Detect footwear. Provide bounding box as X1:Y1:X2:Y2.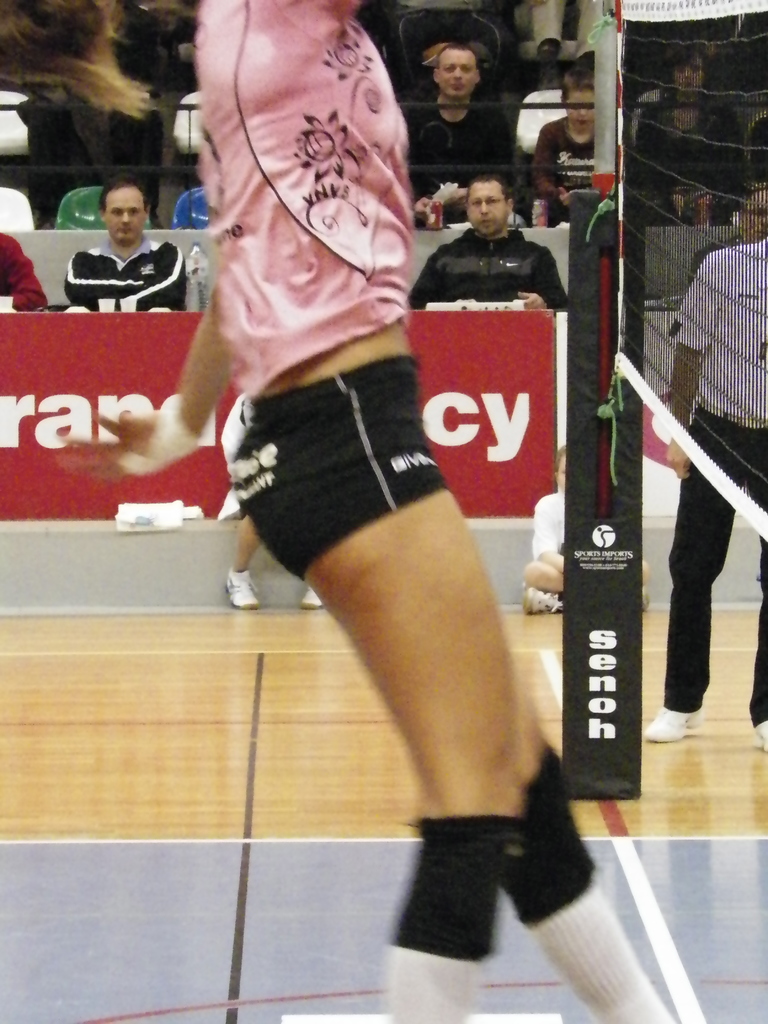
646:706:707:741.
